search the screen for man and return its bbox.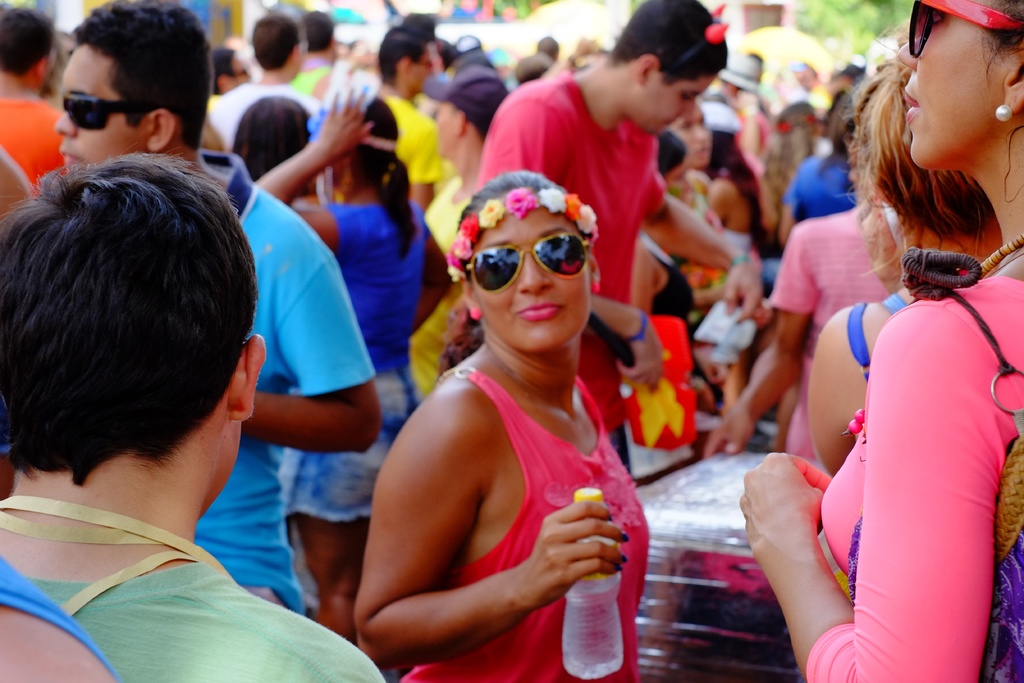
Found: select_region(209, 45, 248, 96).
